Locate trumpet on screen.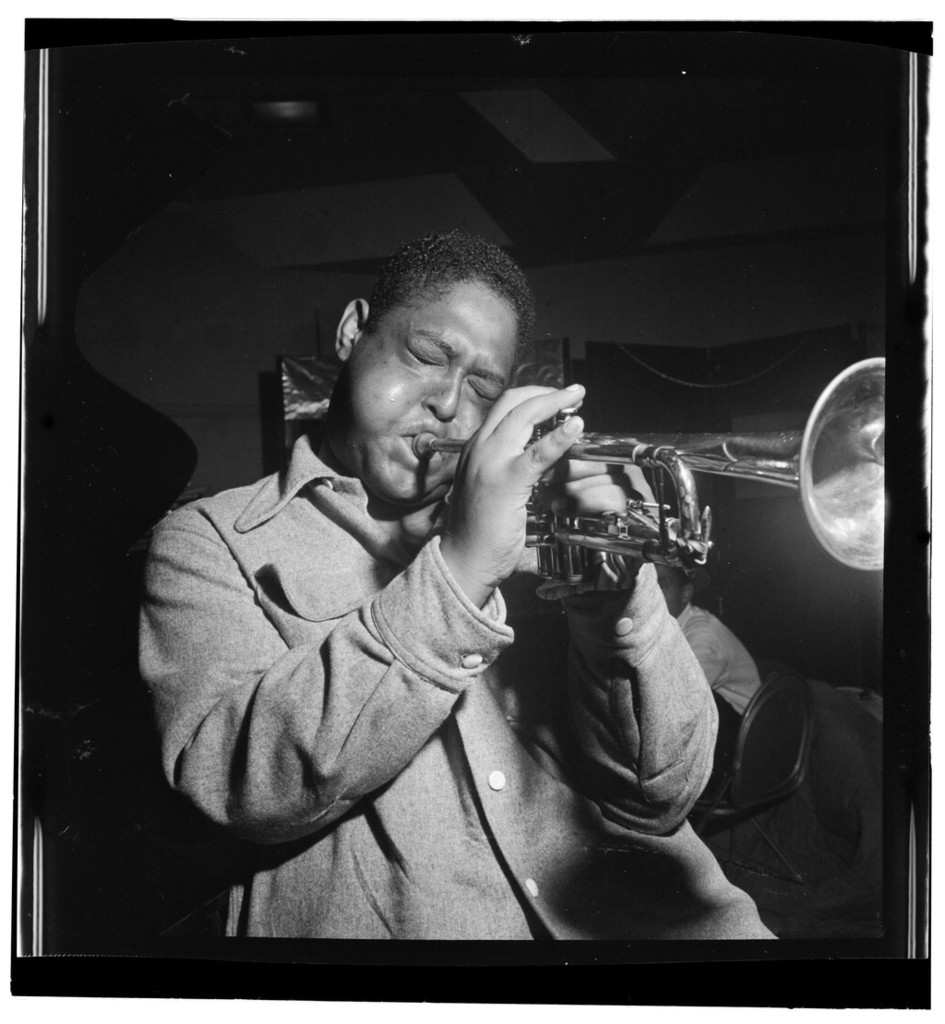
On screen at pyautogui.locateOnScreen(421, 350, 897, 587).
